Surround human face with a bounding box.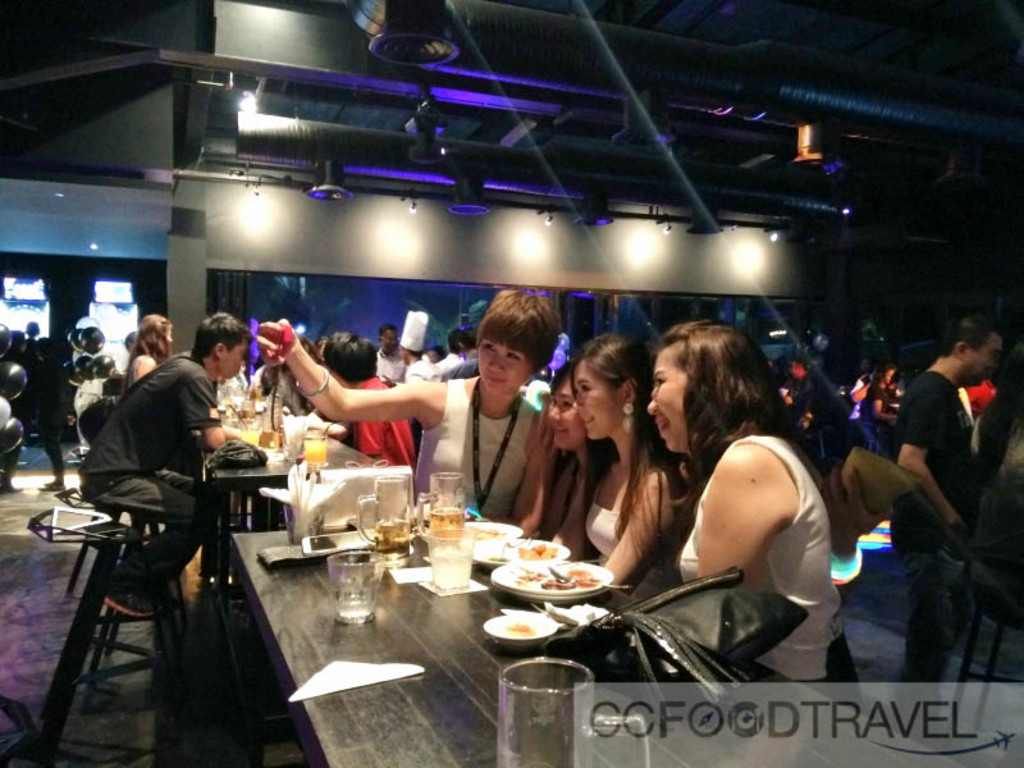
l=964, t=339, r=1006, b=384.
